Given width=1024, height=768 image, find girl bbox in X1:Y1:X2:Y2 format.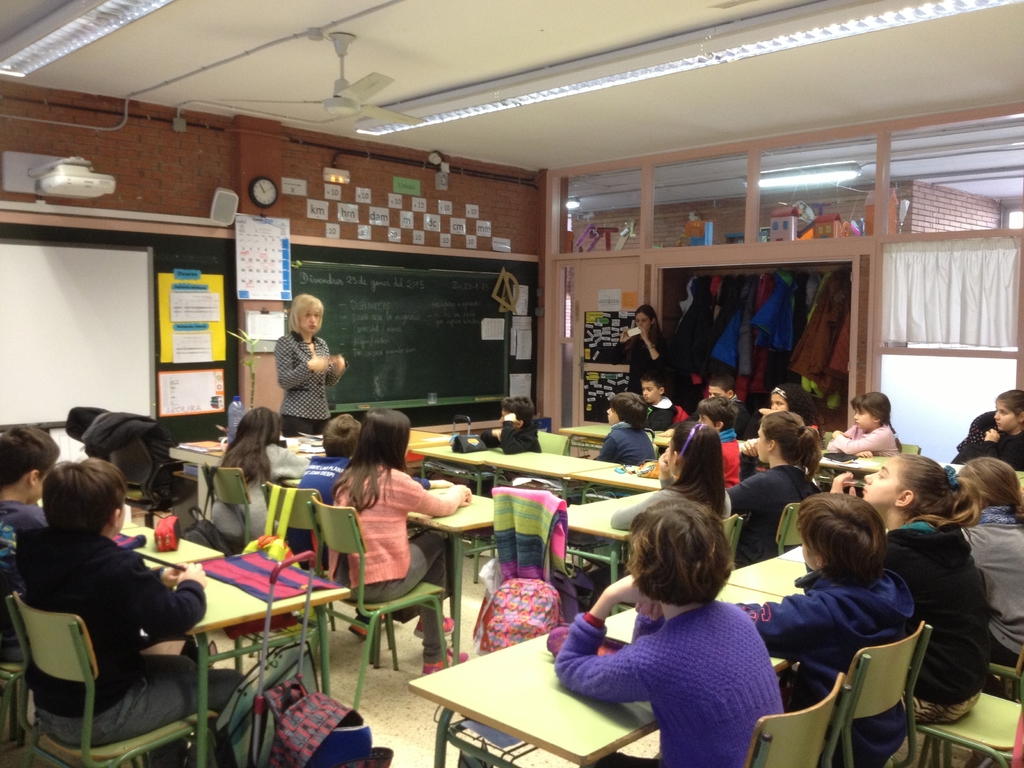
732:410:820:560.
